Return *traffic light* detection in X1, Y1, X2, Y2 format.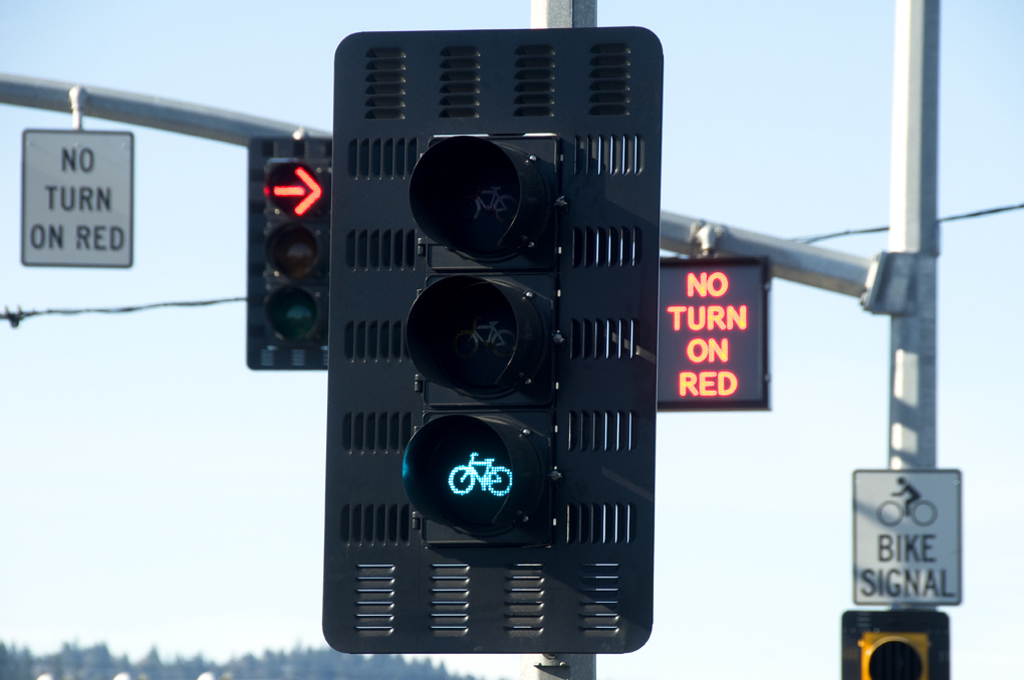
334, 39, 668, 615.
